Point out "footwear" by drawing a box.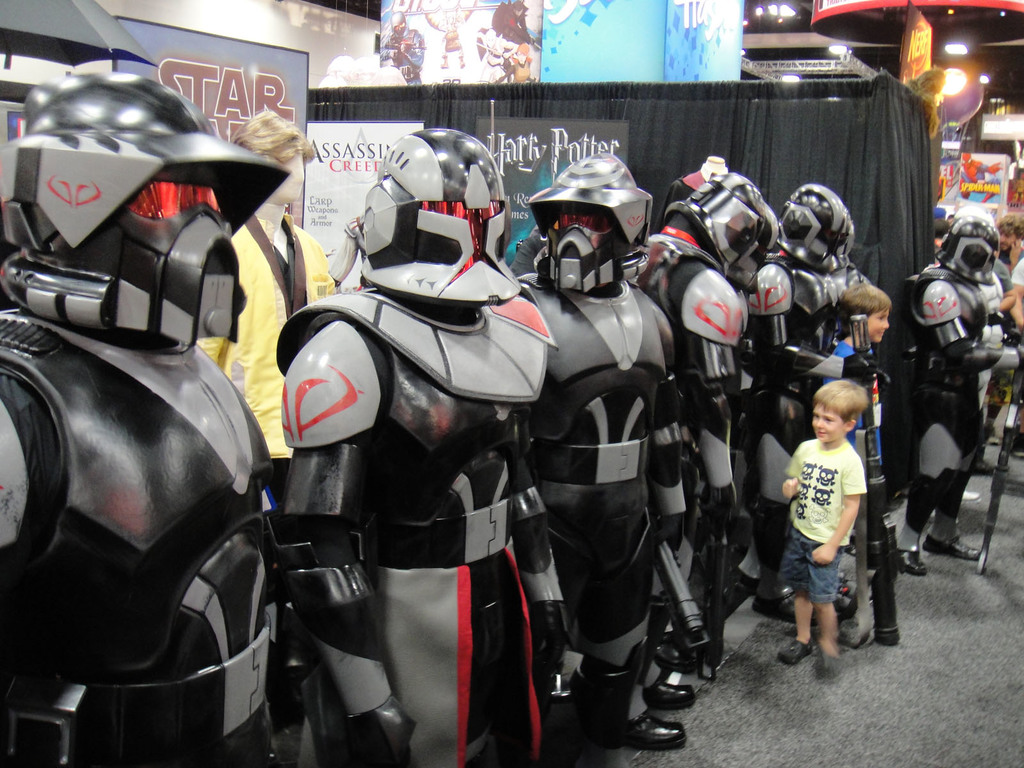
928, 531, 981, 553.
